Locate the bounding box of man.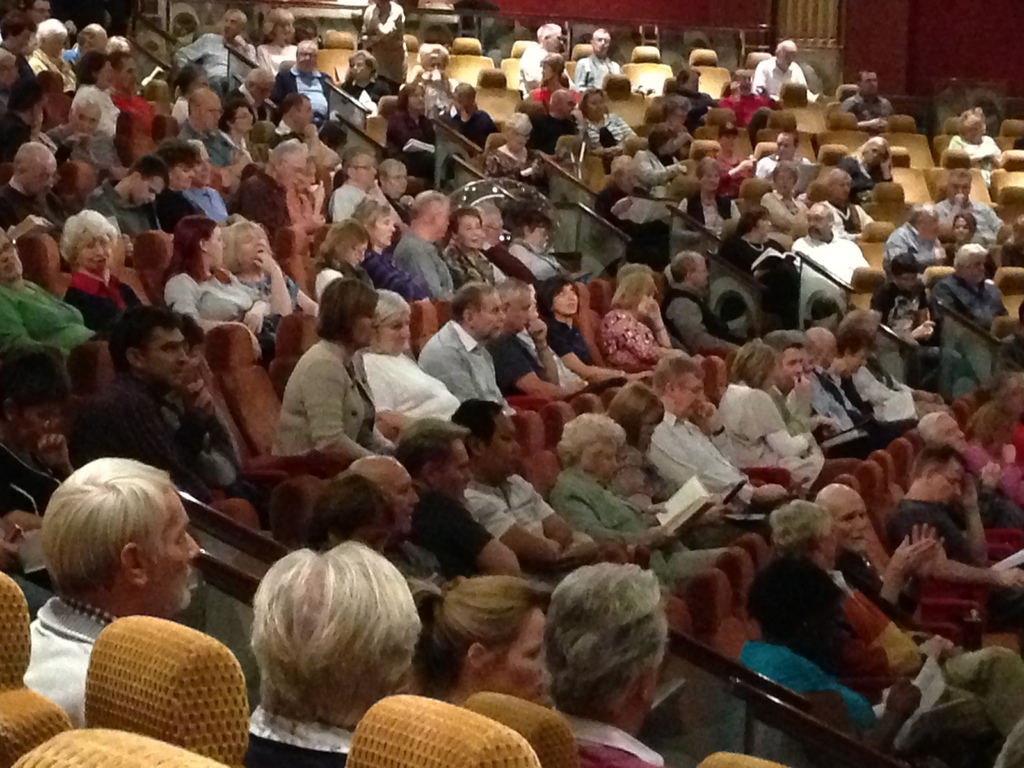
Bounding box: 872:203:954:289.
